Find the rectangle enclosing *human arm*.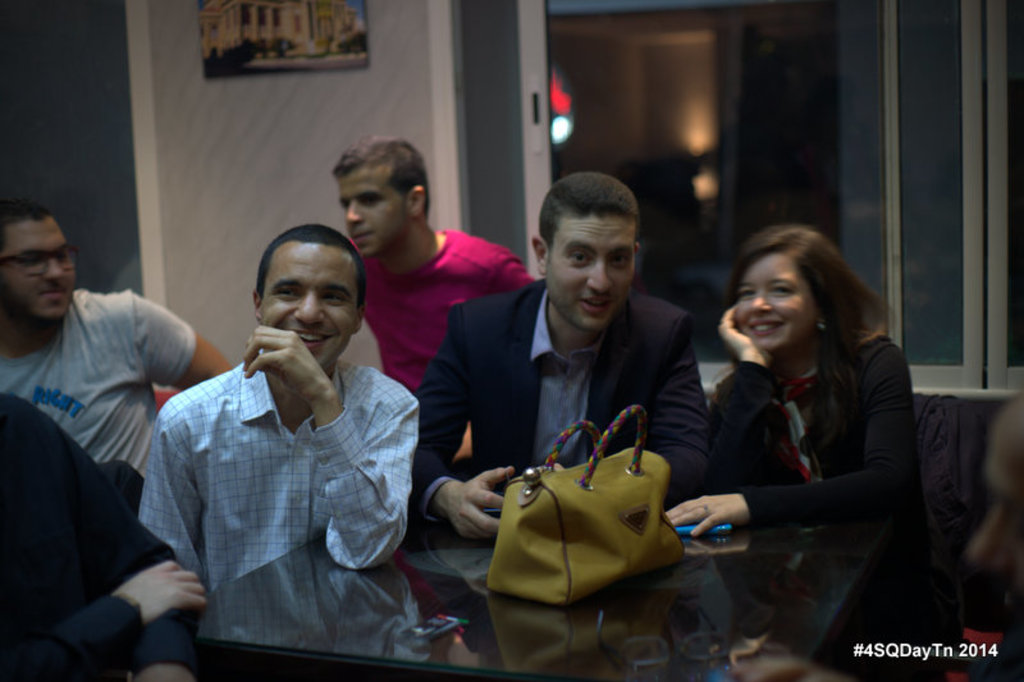
<bbox>490, 257, 538, 292</bbox>.
